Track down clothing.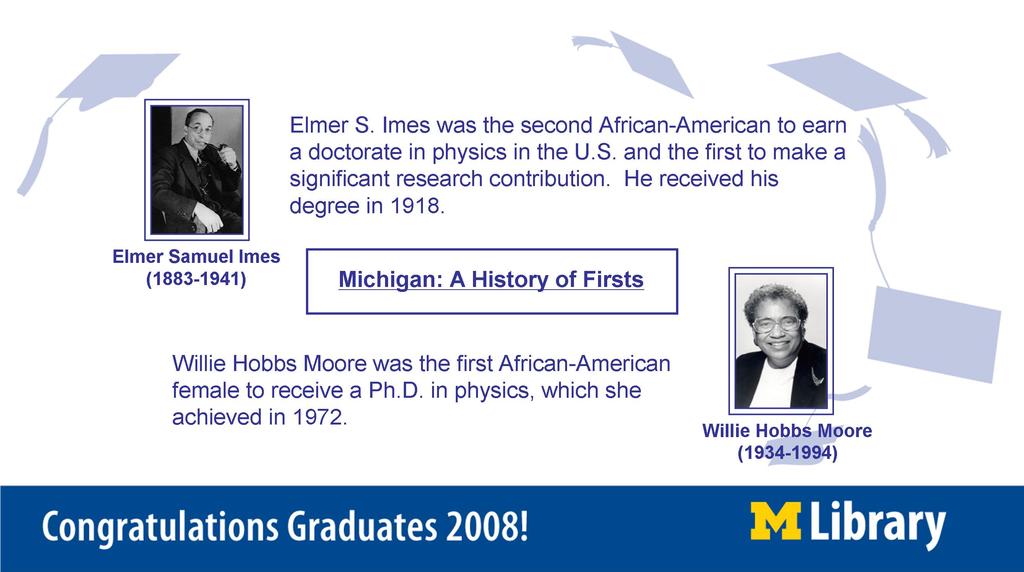
Tracked to l=735, t=321, r=838, b=402.
